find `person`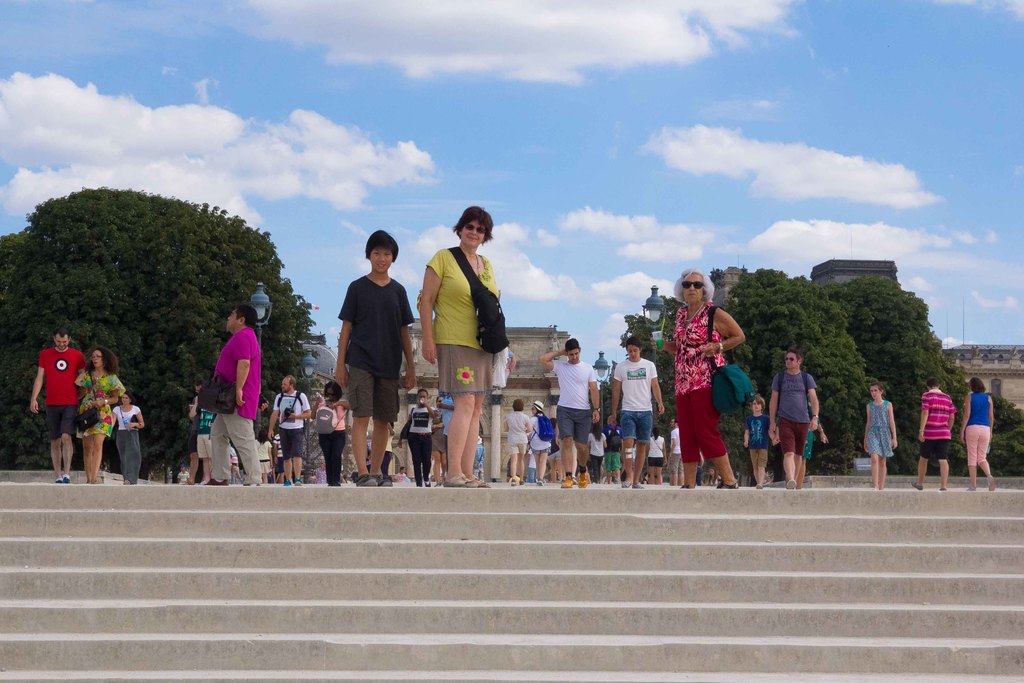
[left=419, top=204, right=502, bottom=489]
